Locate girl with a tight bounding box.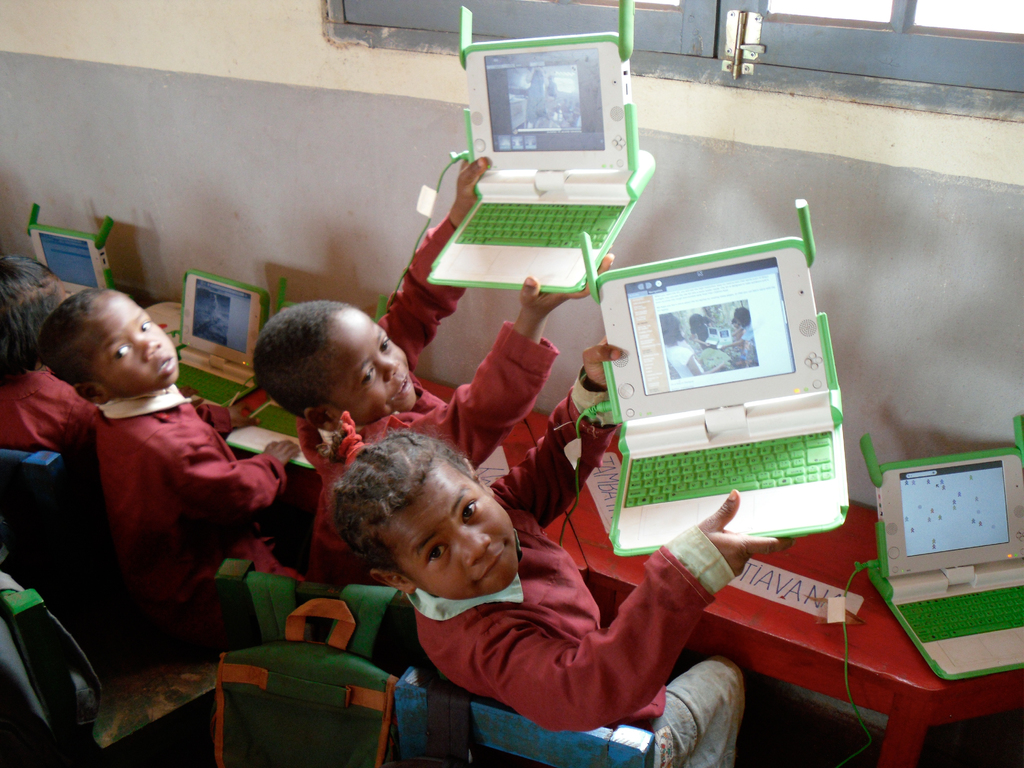
(0,249,108,491).
